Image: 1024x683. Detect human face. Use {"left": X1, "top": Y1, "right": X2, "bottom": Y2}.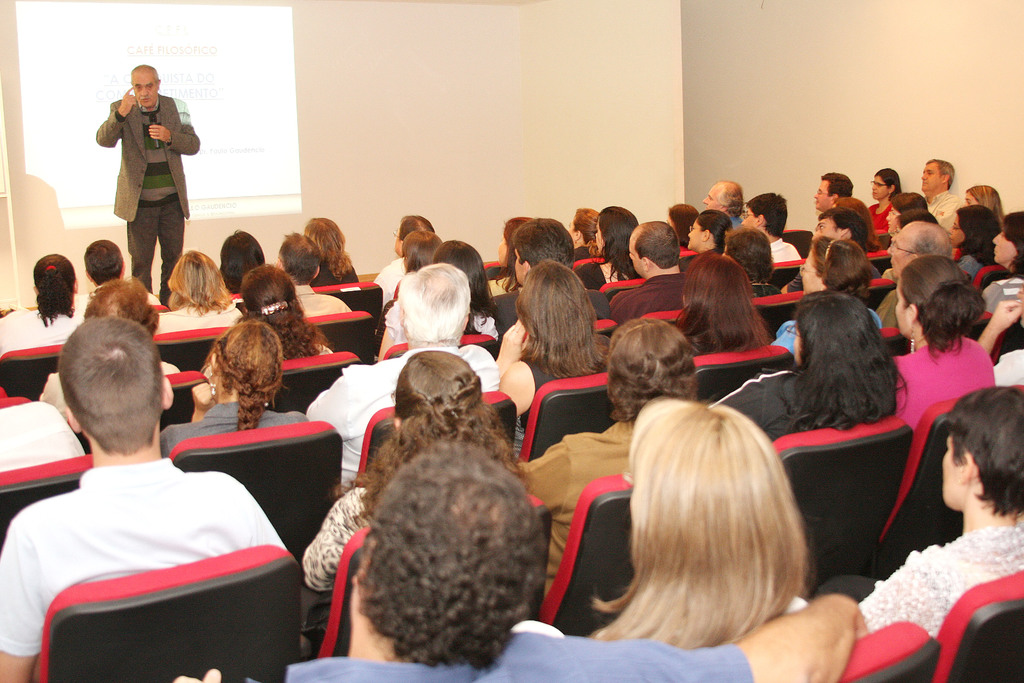
{"left": 813, "top": 177, "right": 829, "bottom": 211}.
